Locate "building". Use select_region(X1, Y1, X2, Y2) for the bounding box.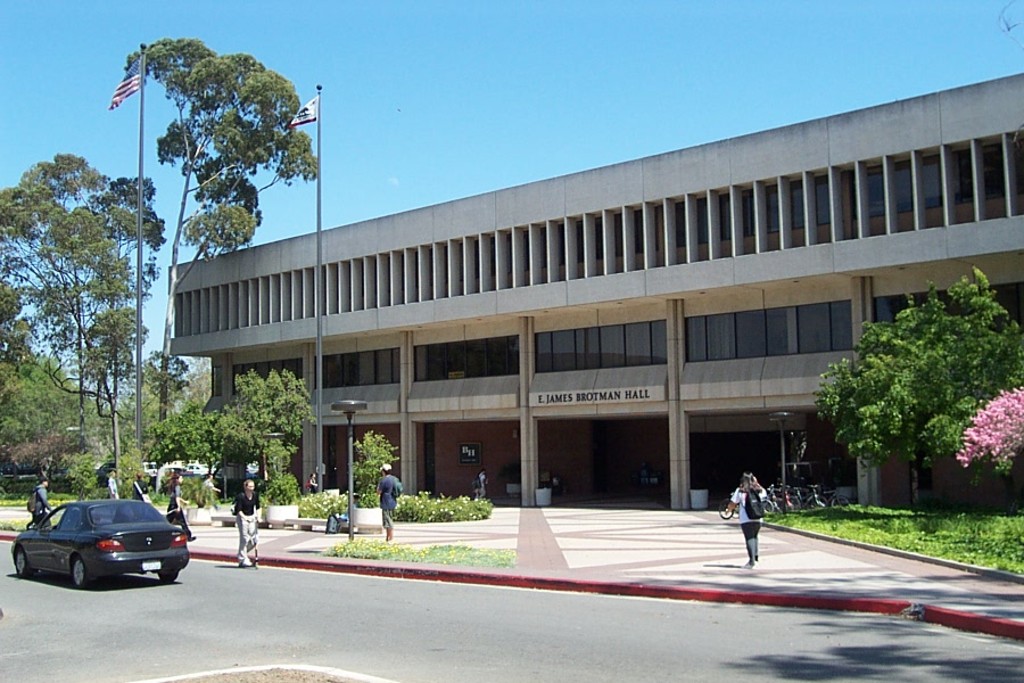
select_region(165, 74, 1023, 512).
